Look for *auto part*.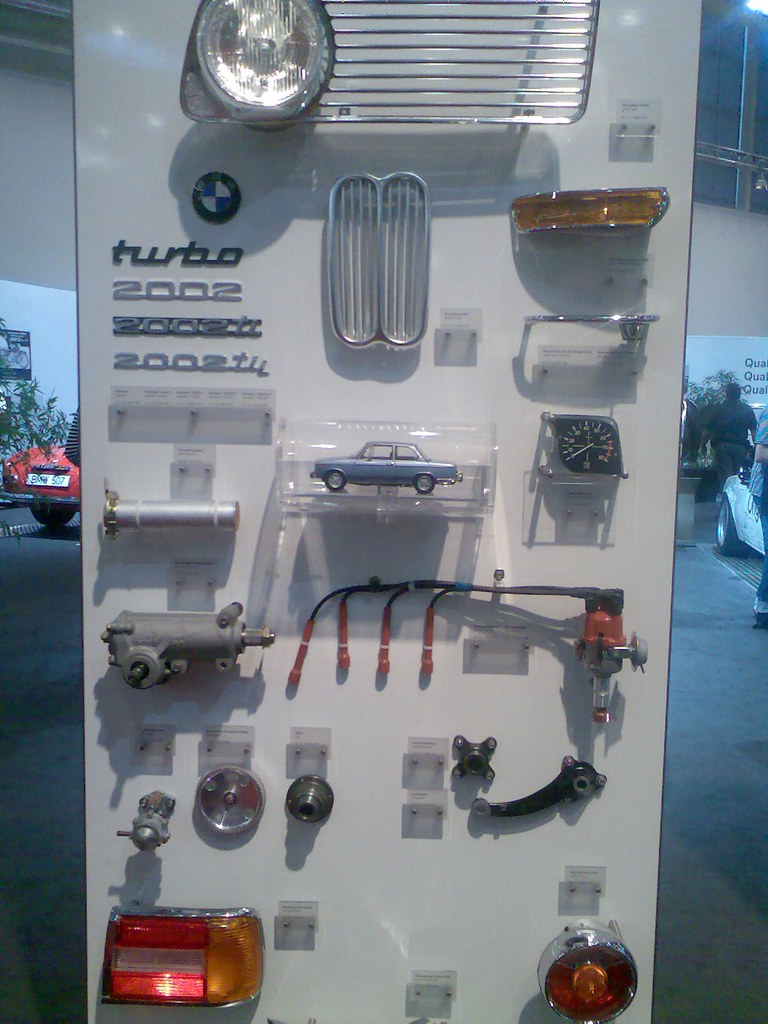
Found: crop(106, 489, 243, 545).
